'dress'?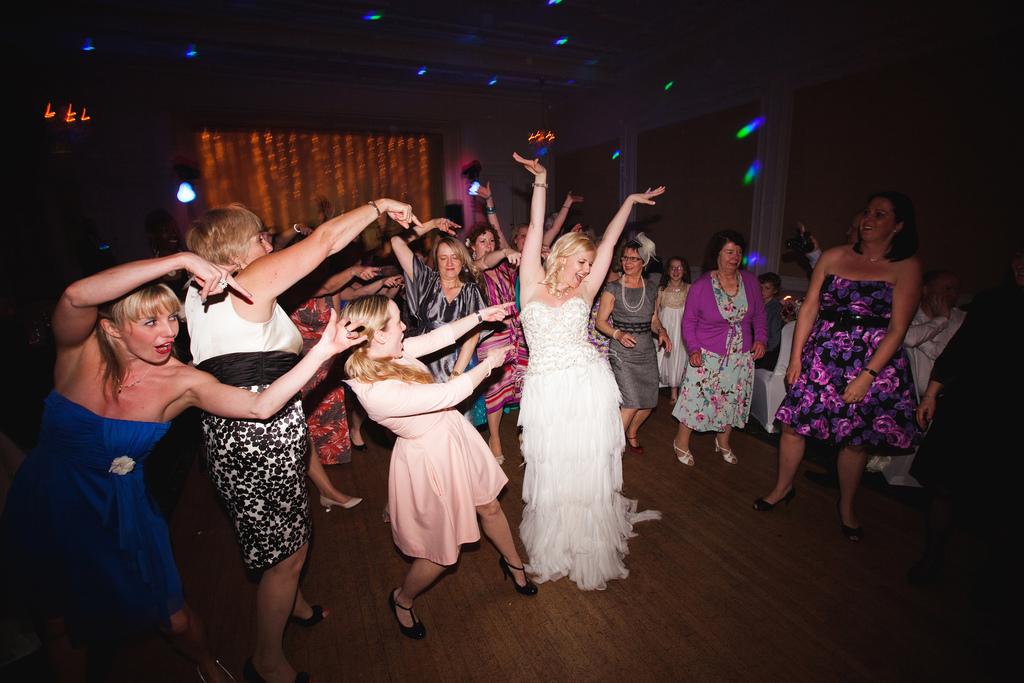
{"x1": 775, "y1": 270, "x2": 918, "y2": 454}
